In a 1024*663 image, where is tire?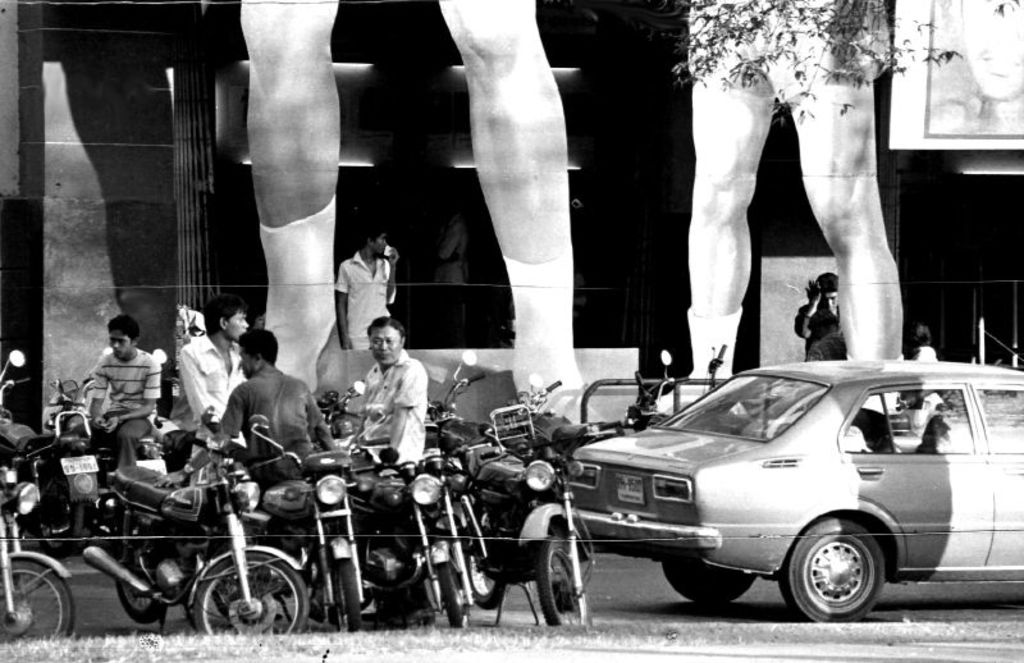
{"left": 192, "top": 549, "right": 307, "bottom": 646}.
